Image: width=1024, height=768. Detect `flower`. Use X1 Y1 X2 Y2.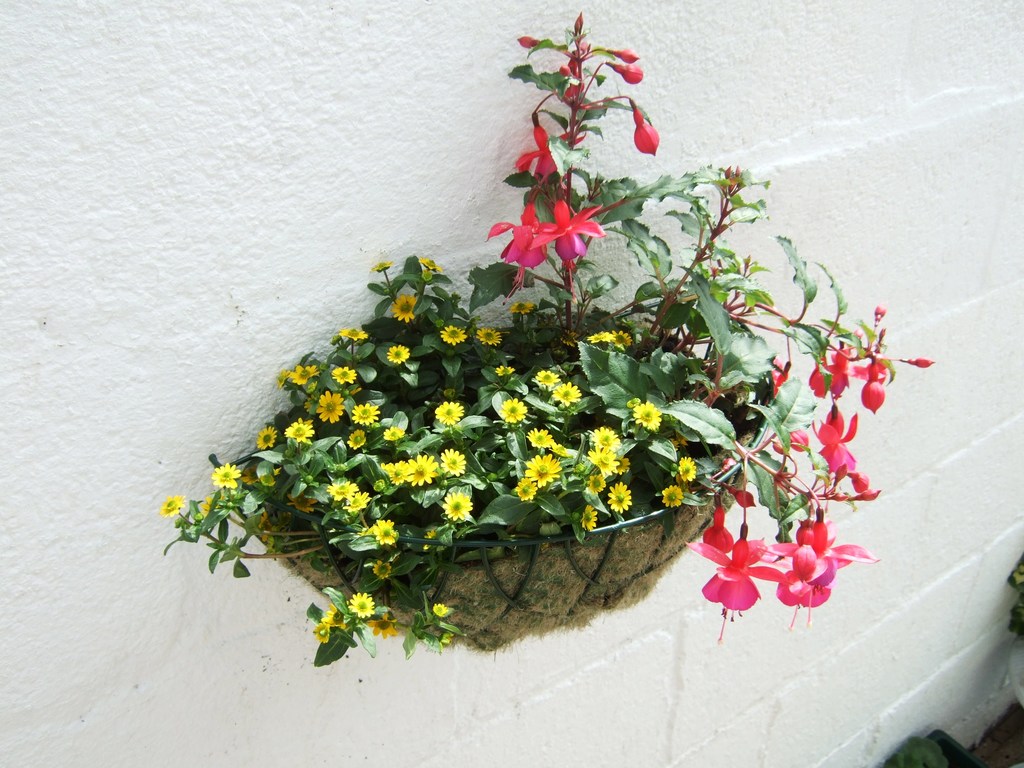
609 326 634 346.
